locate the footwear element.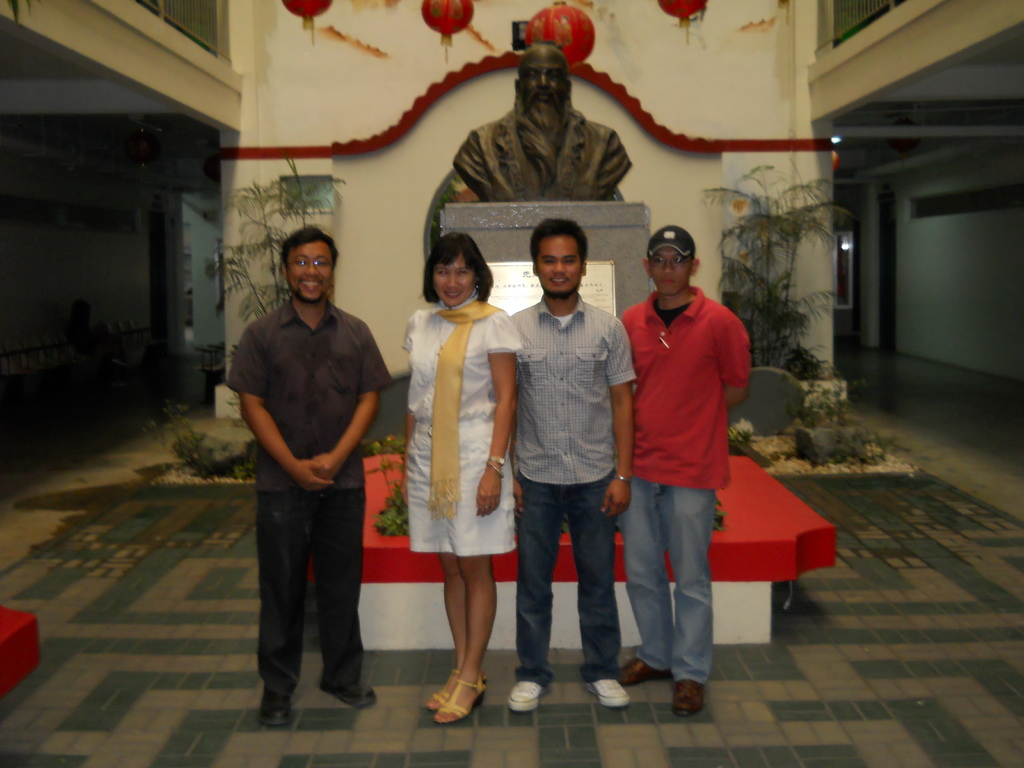
Element bbox: (x1=318, y1=680, x2=376, y2=706).
